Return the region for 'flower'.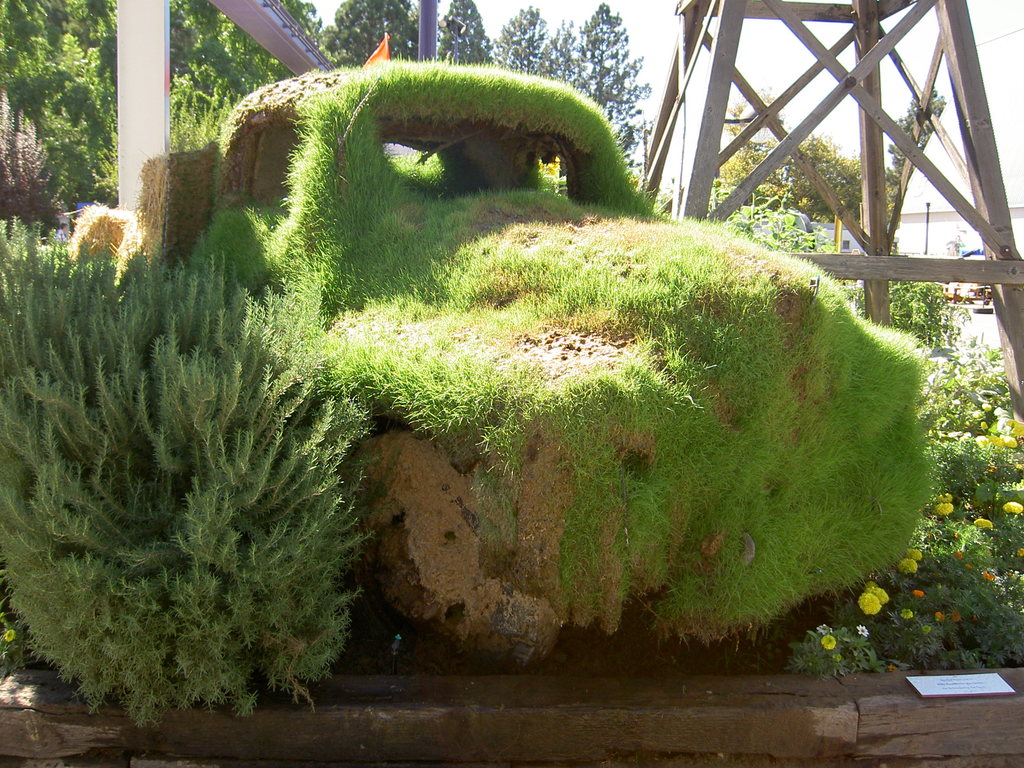
[856, 625, 868, 636].
